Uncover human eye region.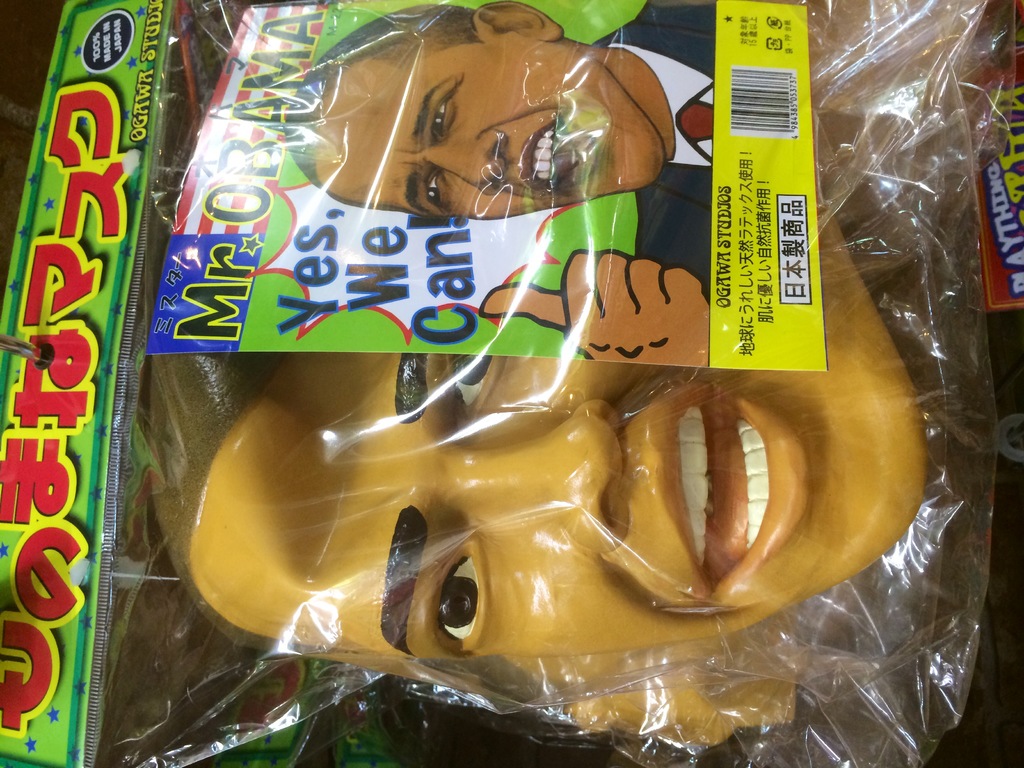
Uncovered: BBox(422, 169, 449, 215).
